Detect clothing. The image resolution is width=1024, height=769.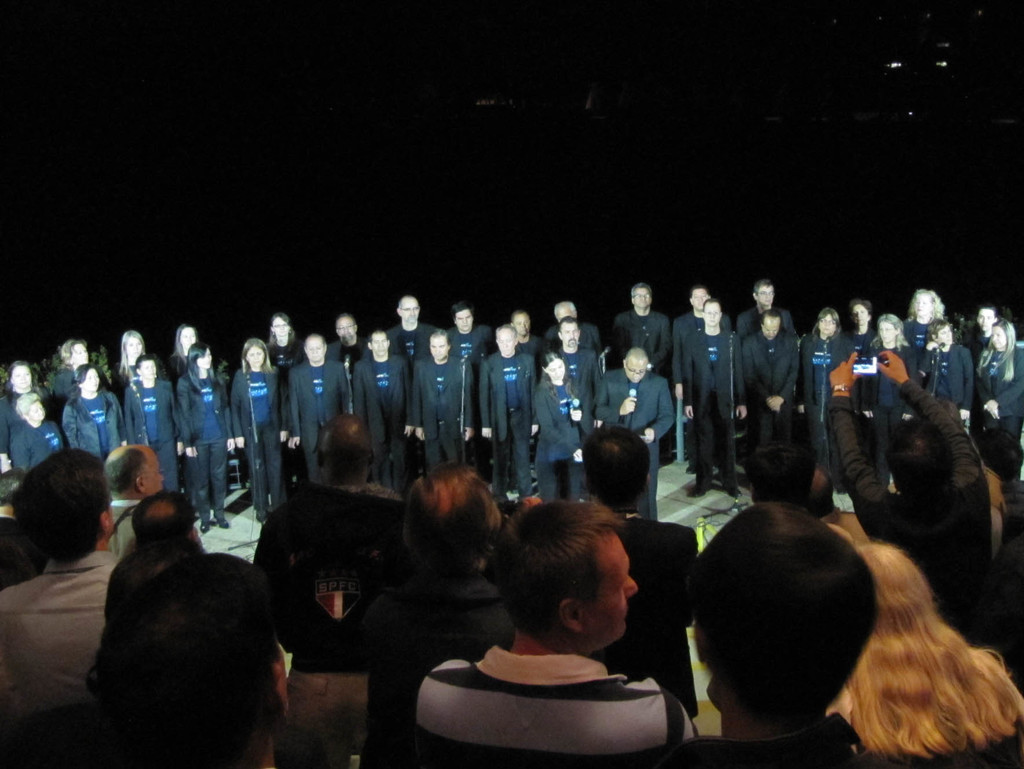
region(57, 384, 126, 475).
